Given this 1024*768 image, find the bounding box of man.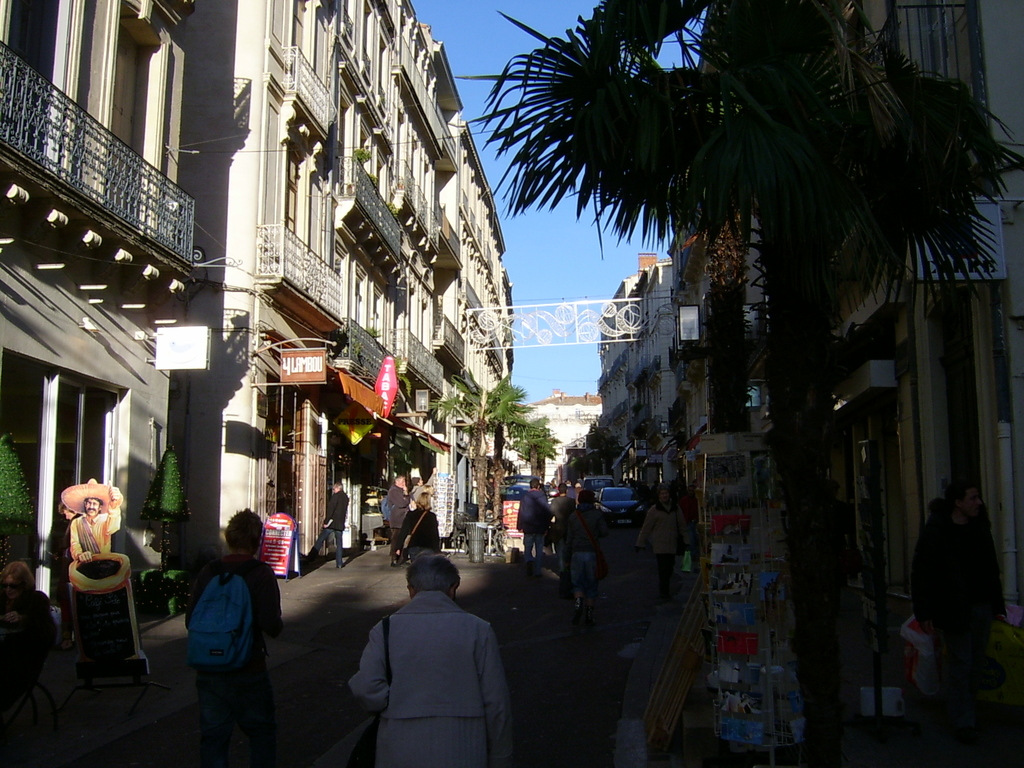
<region>387, 465, 414, 563</region>.
